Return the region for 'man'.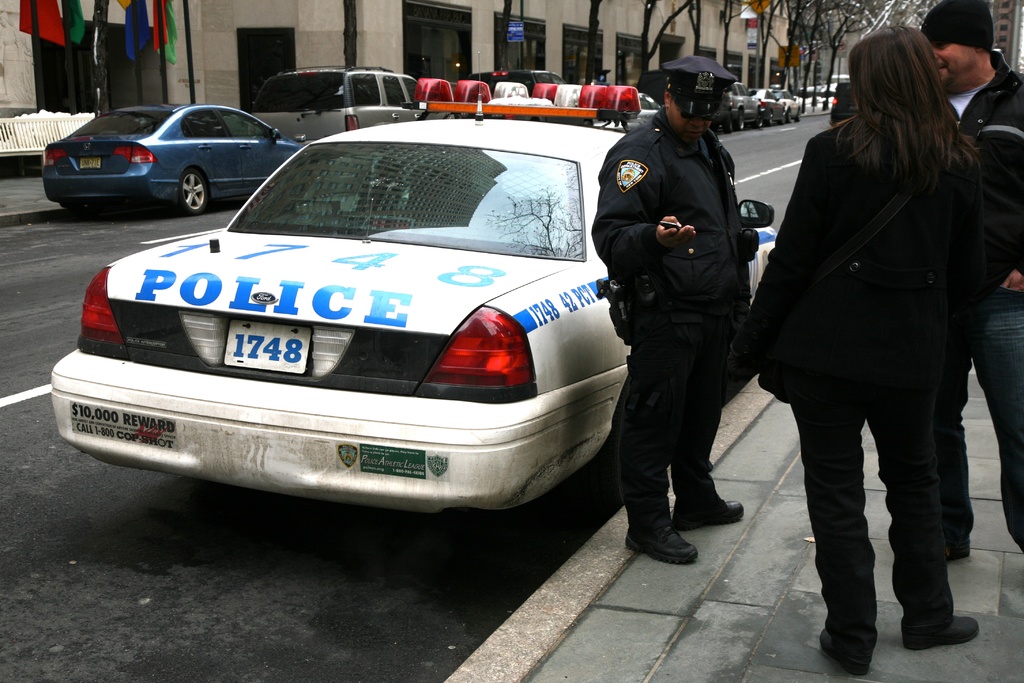
left=911, top=1, right=1023, bottom=568.
